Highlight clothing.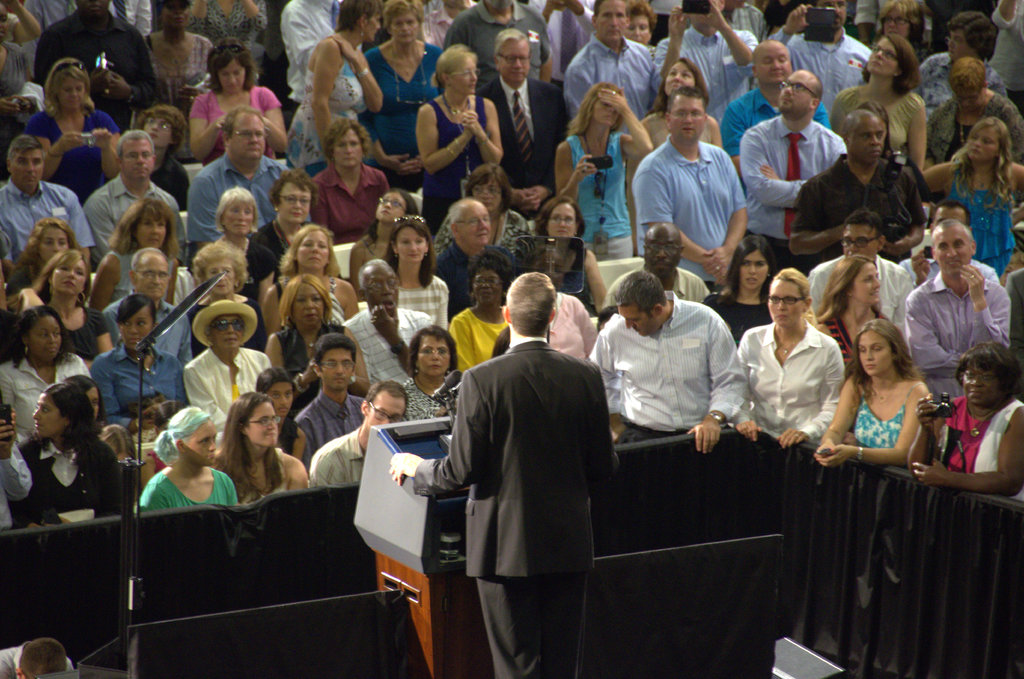
Highlighted region: (276,321,346,420).
